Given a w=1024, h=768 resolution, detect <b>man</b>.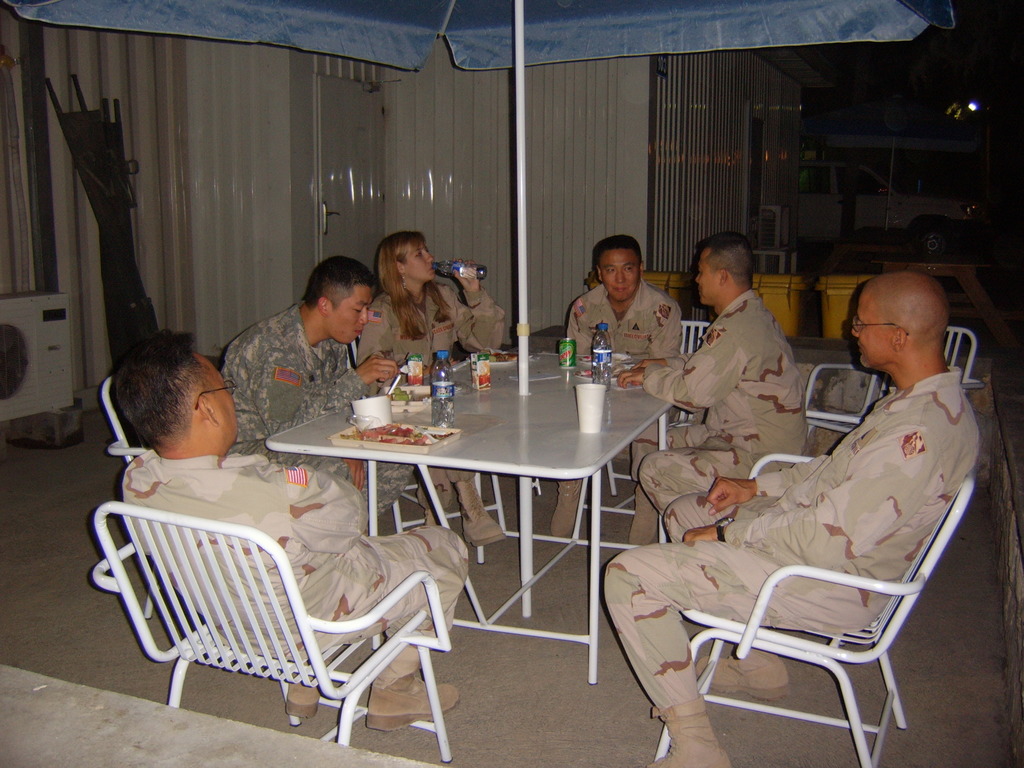
bbox(221, 255, 394, 524).
